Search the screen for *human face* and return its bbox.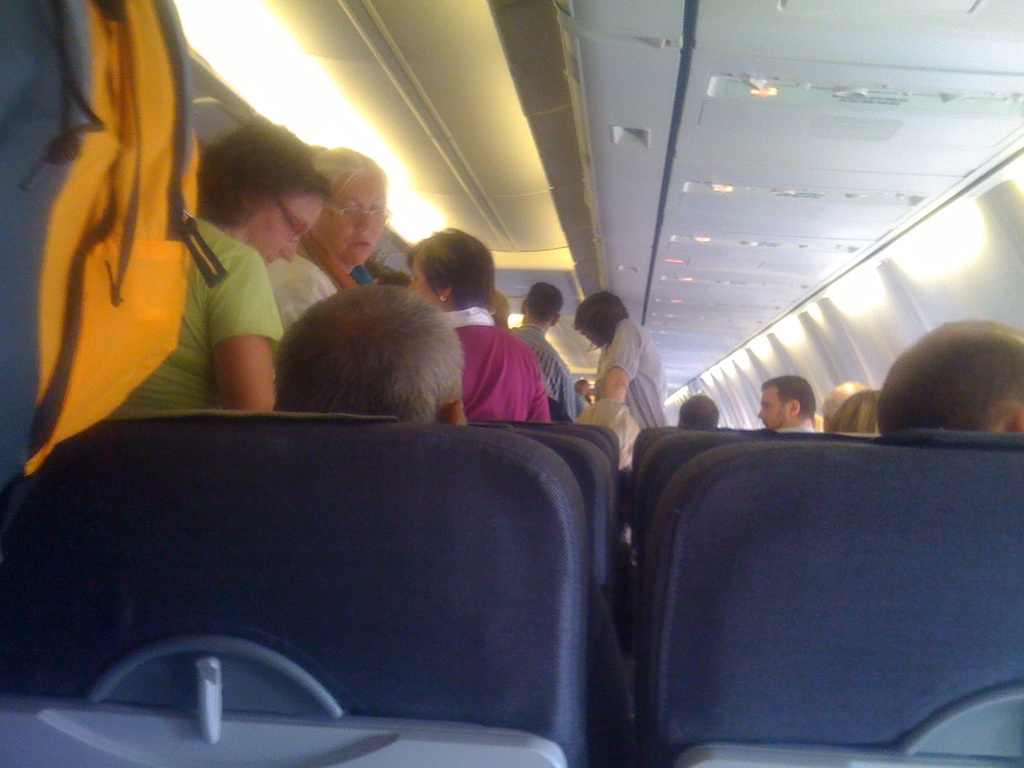
Found: x1=312 y1=172 x2=383 y2=262.
